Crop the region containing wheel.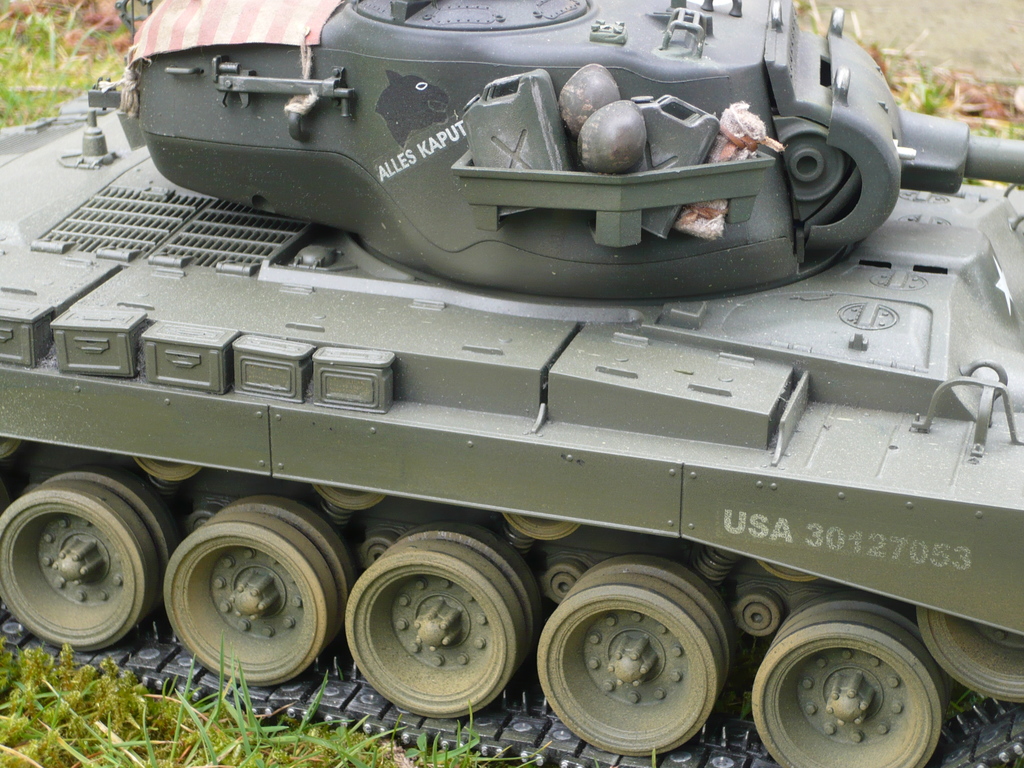
Crop region: [left=163, top=512, right=339, bottom=687].
